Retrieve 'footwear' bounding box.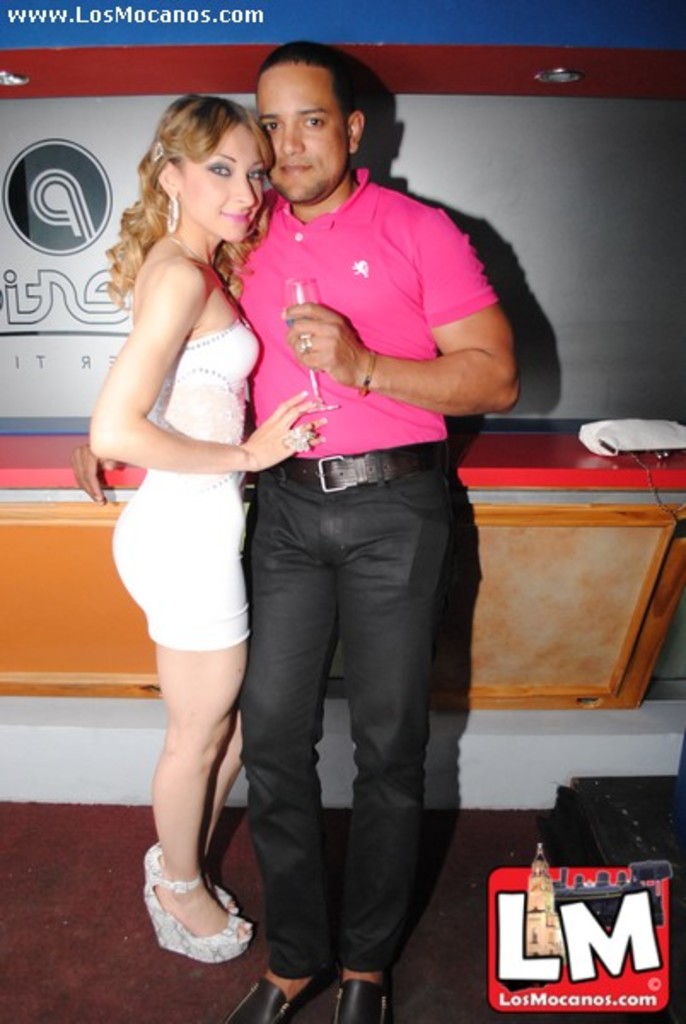
Bounding box: box=[137, 865, 259, 980].
